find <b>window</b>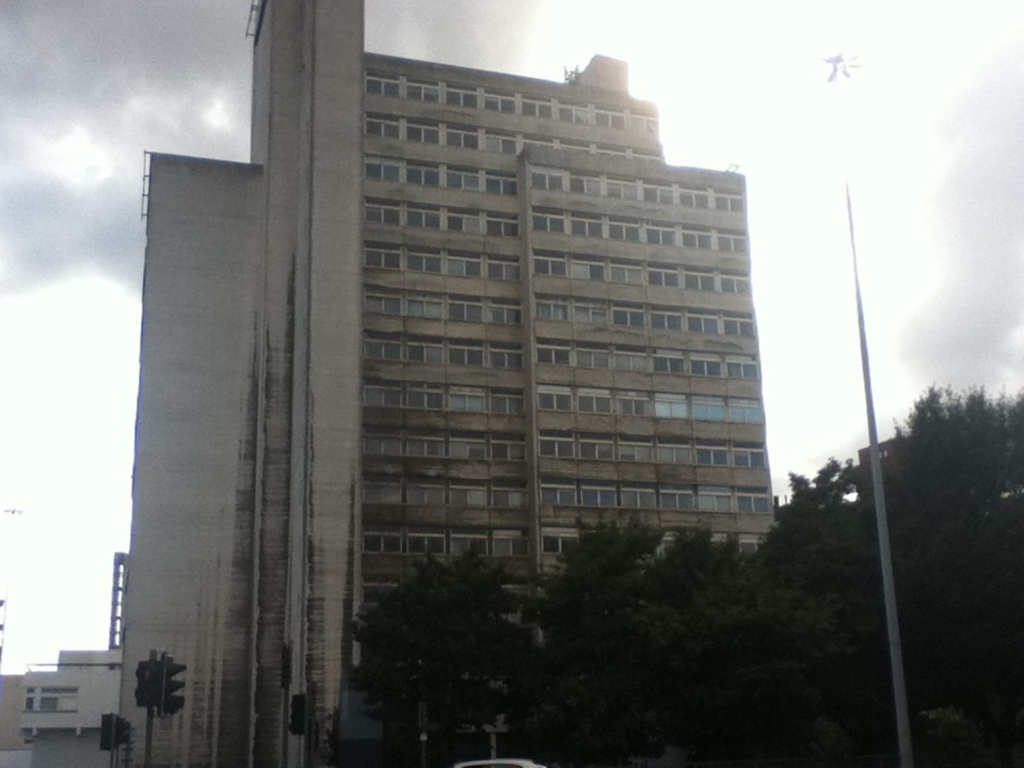
(left=625, top=486, right=658, bottom=509)
